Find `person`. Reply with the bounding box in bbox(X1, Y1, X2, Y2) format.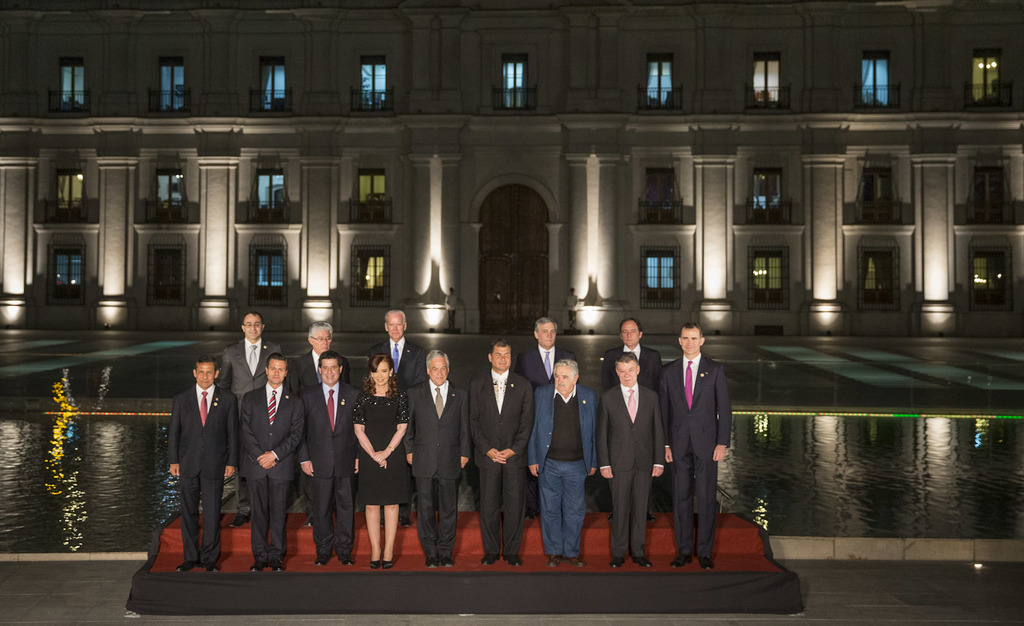
bbox(223, 308, 282, 389).
